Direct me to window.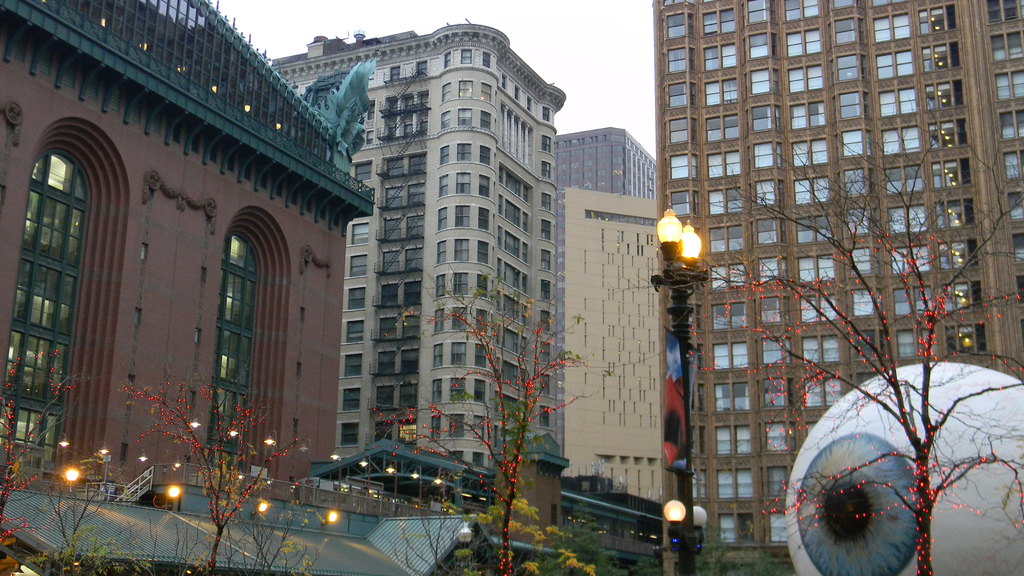
Direction: 883,161,922,198.
